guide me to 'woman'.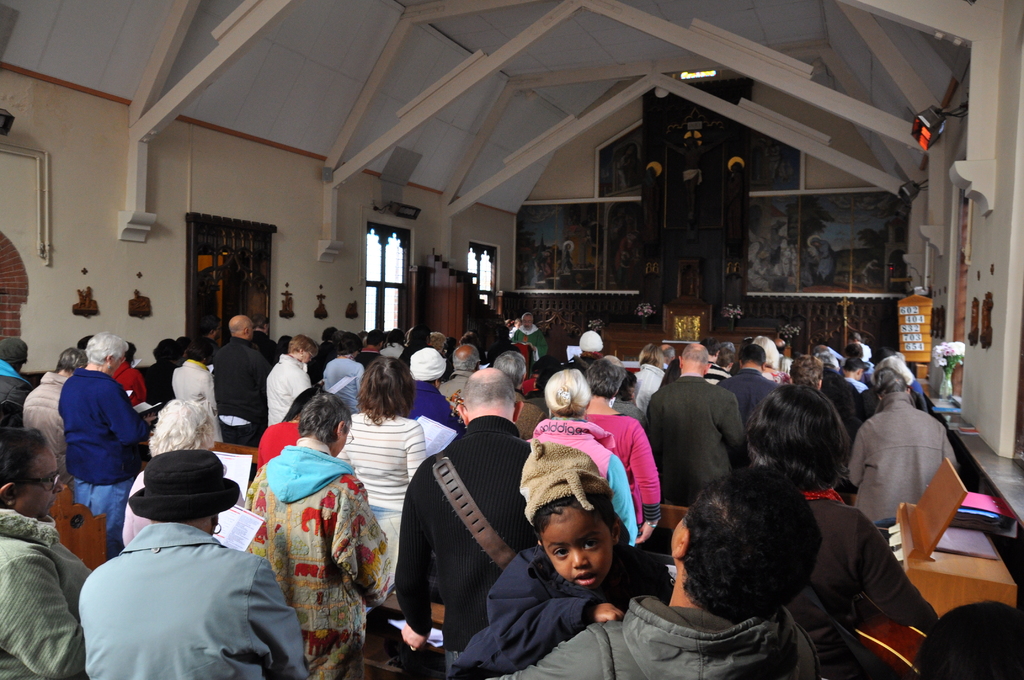
Guidance: [left=21, top=348, right=86, bottom=456].
